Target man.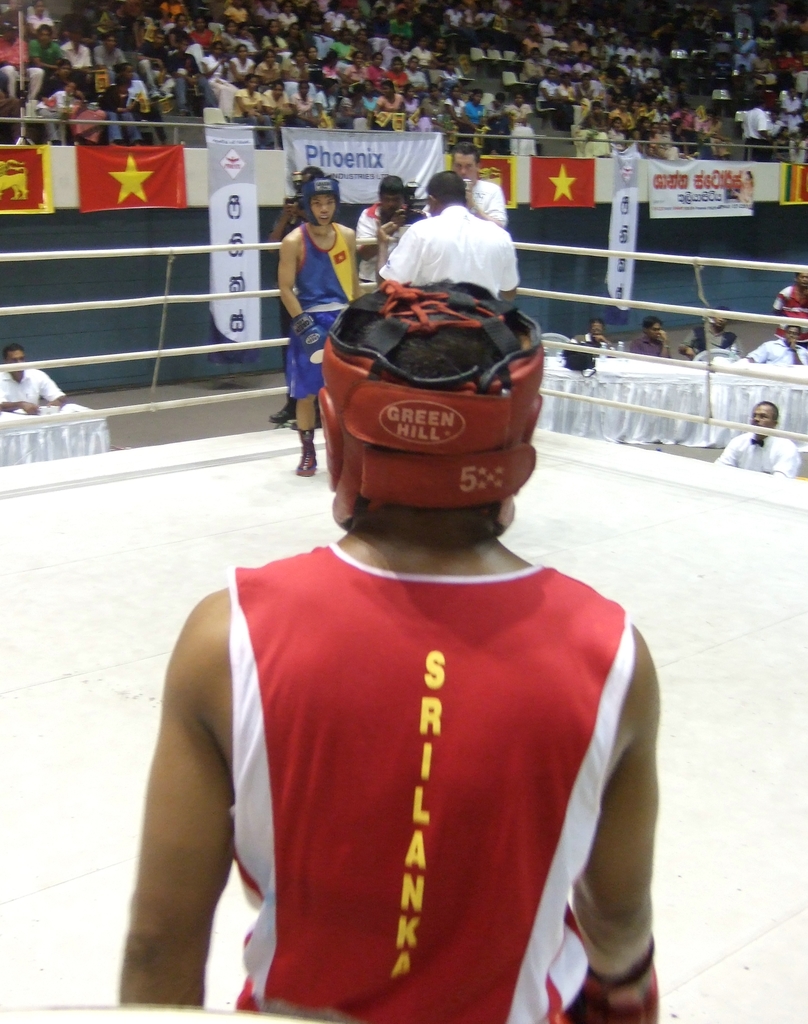
Target region: detection(346, 168, 427, 297).
